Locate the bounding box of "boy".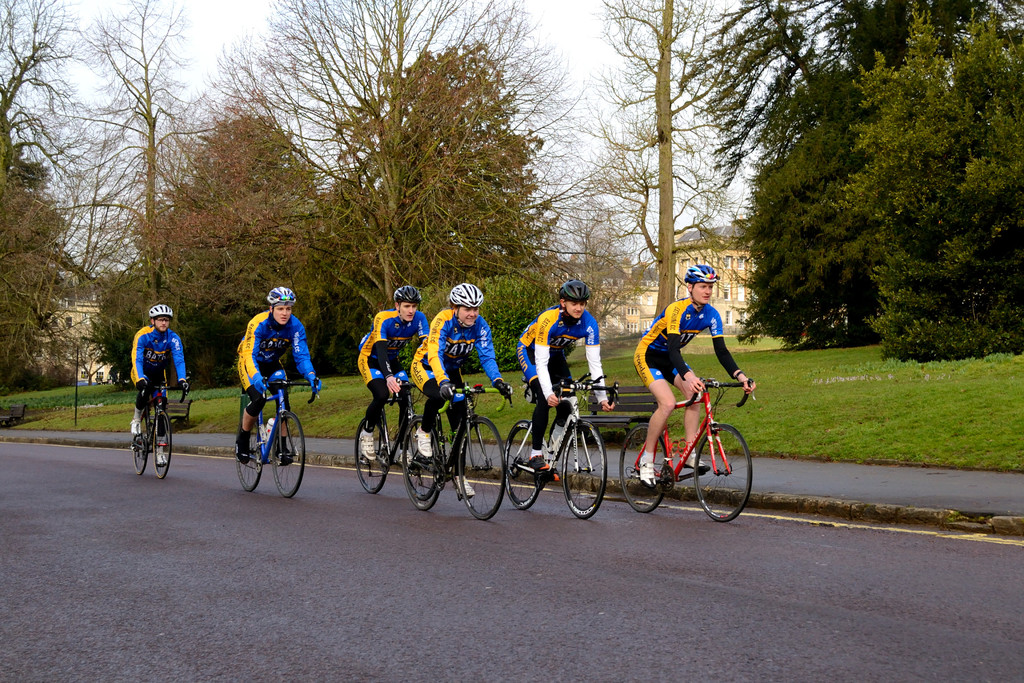
Bounding box: [x1=628, y1=262, x2=759, y2=490].
